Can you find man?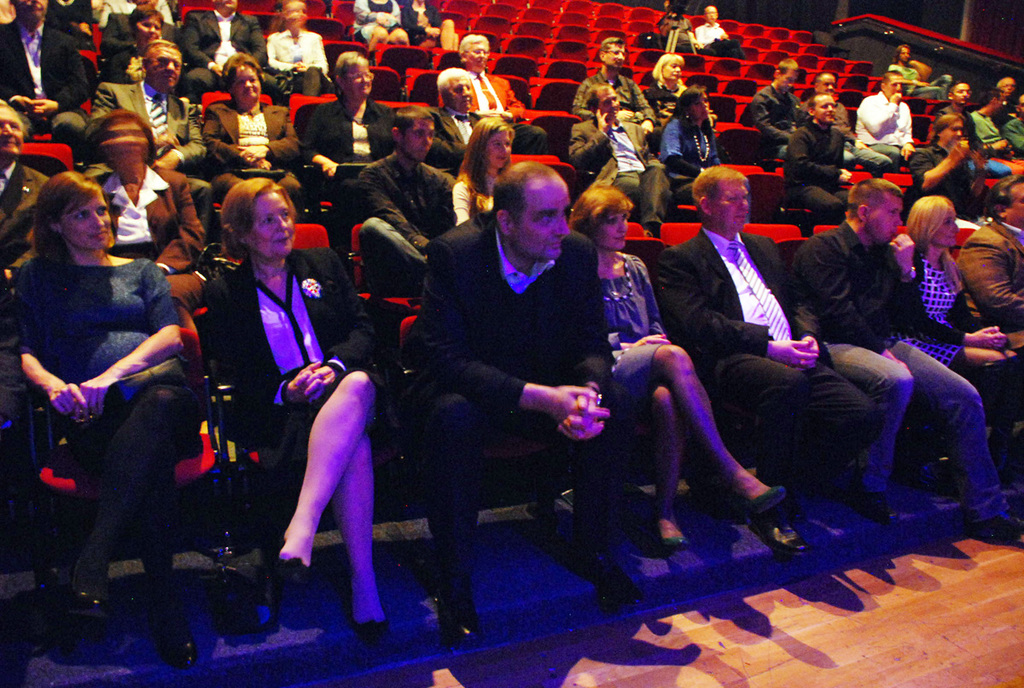
Yes, bounding box: x1=180 y1=0 x2=269 y2=102.
